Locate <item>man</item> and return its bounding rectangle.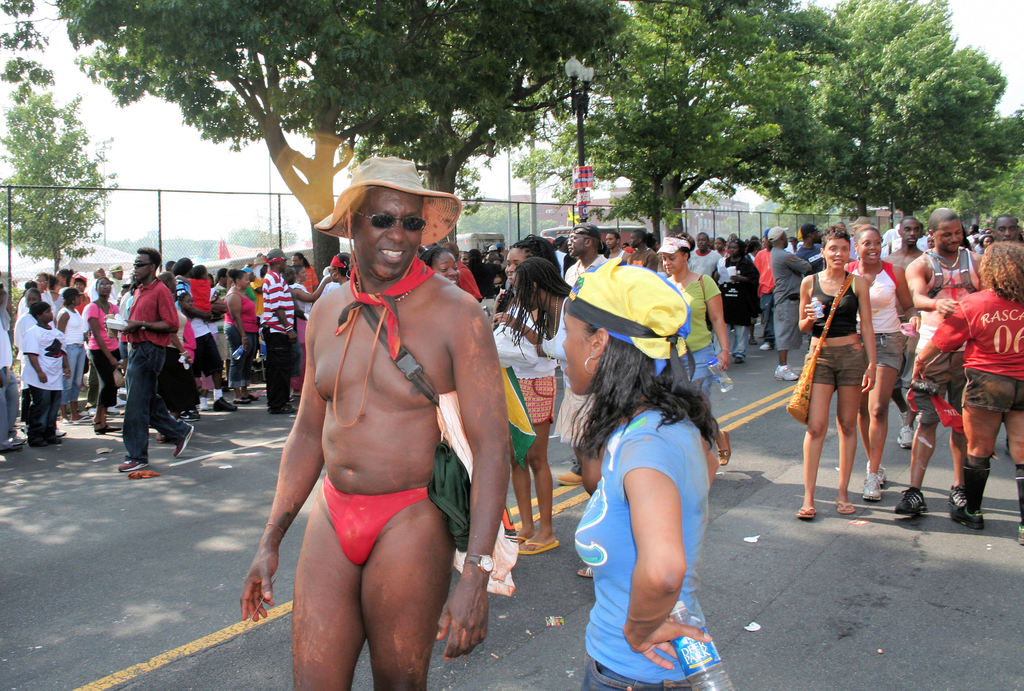
Rect(765, 227, 805, 380).
